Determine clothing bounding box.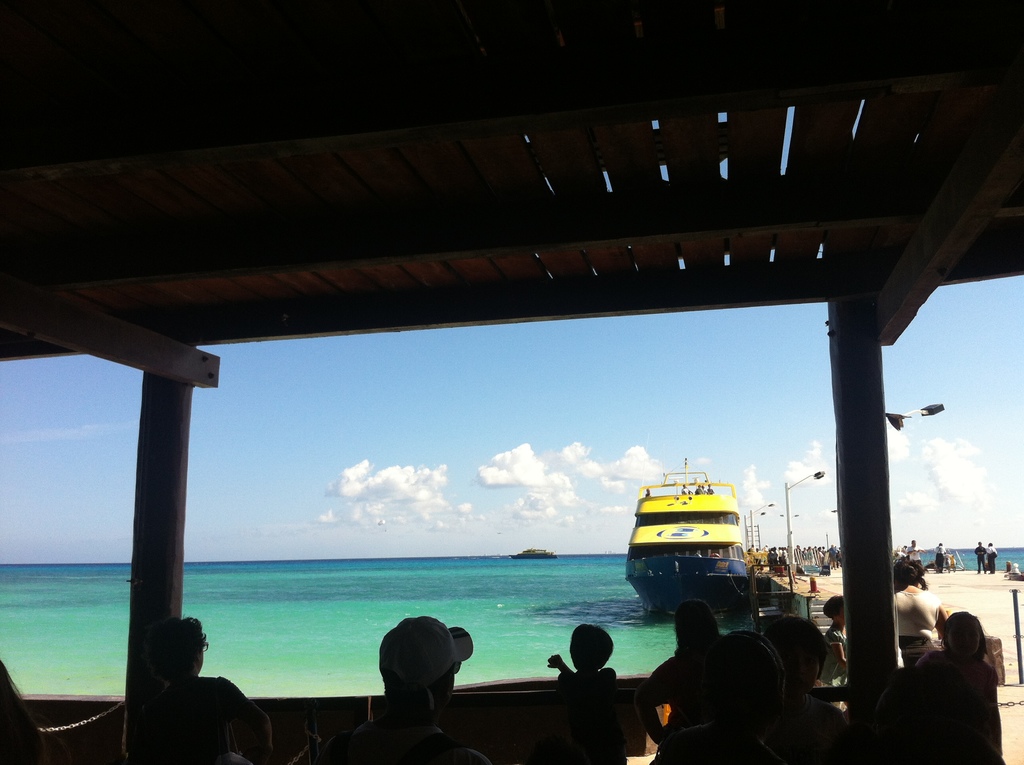
Determined: box=[820, 620, 847, 684].
